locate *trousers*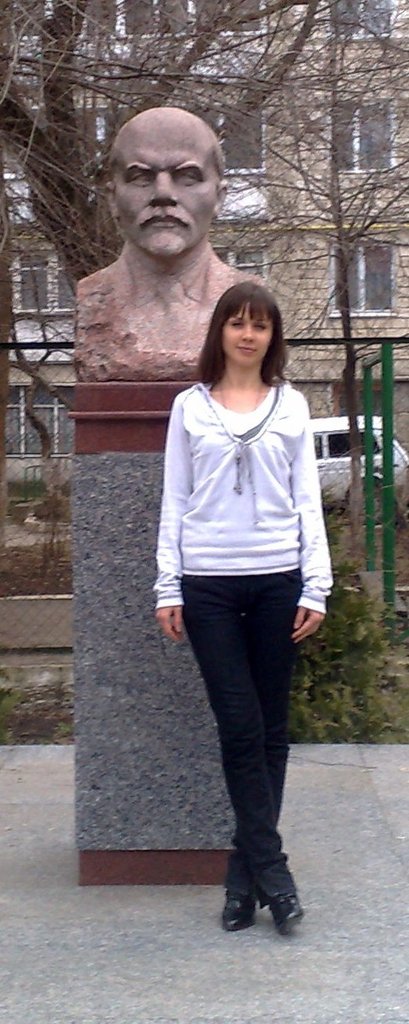
{"x1": 184, "y1": 563, "x2": 306, "y2": 907}
